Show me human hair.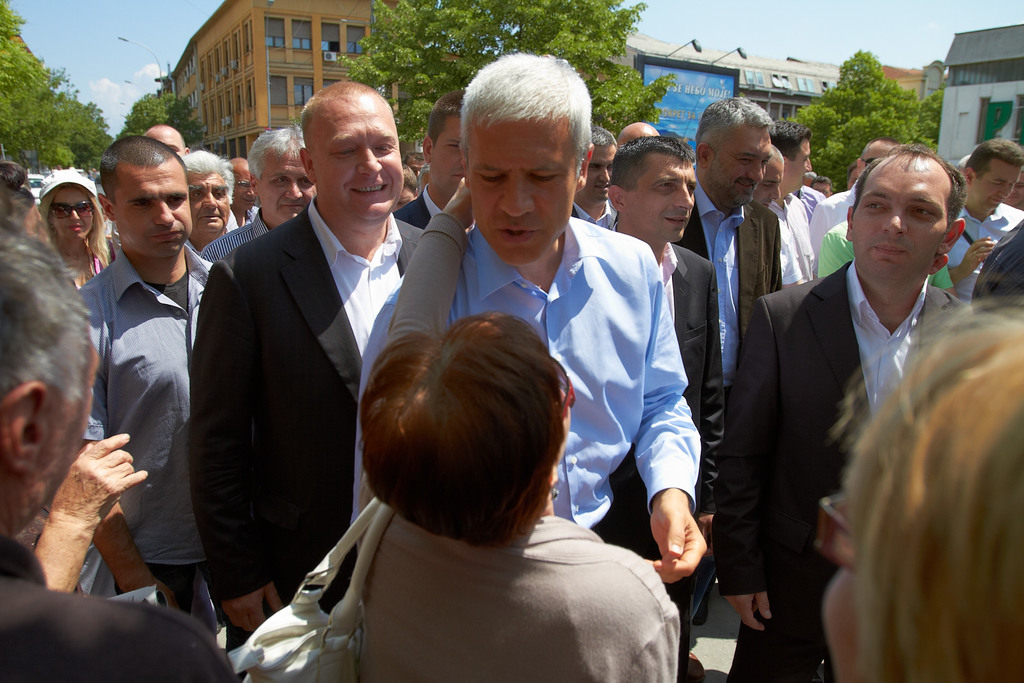
human hair is here: crop(0, 232, 95, 407).
